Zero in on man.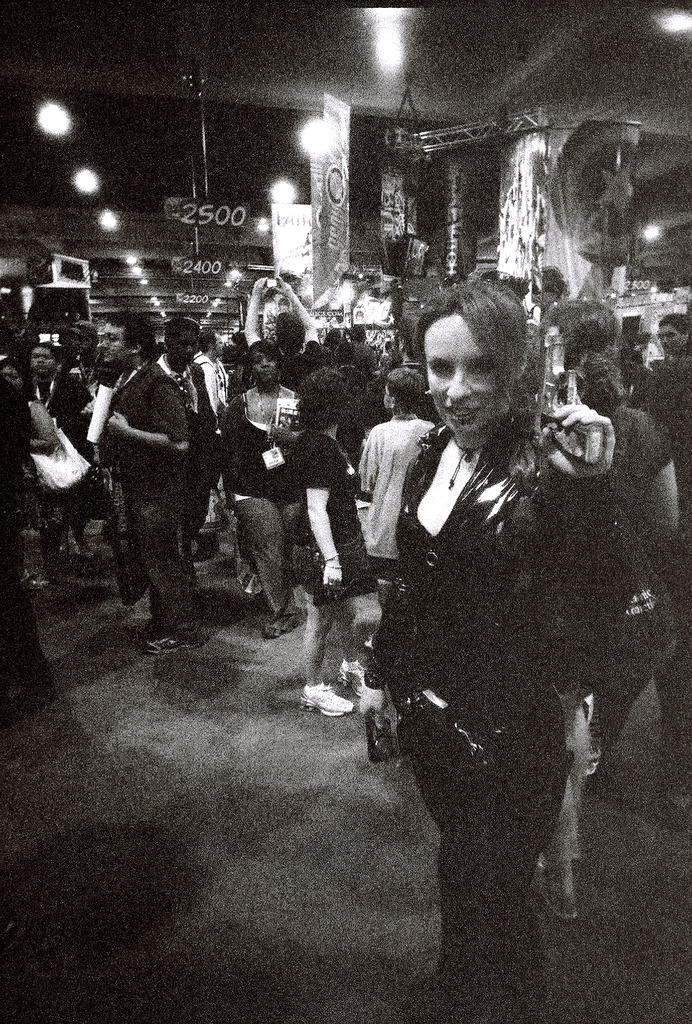
Zeroed in: detection(86, 313, 186, 654).
